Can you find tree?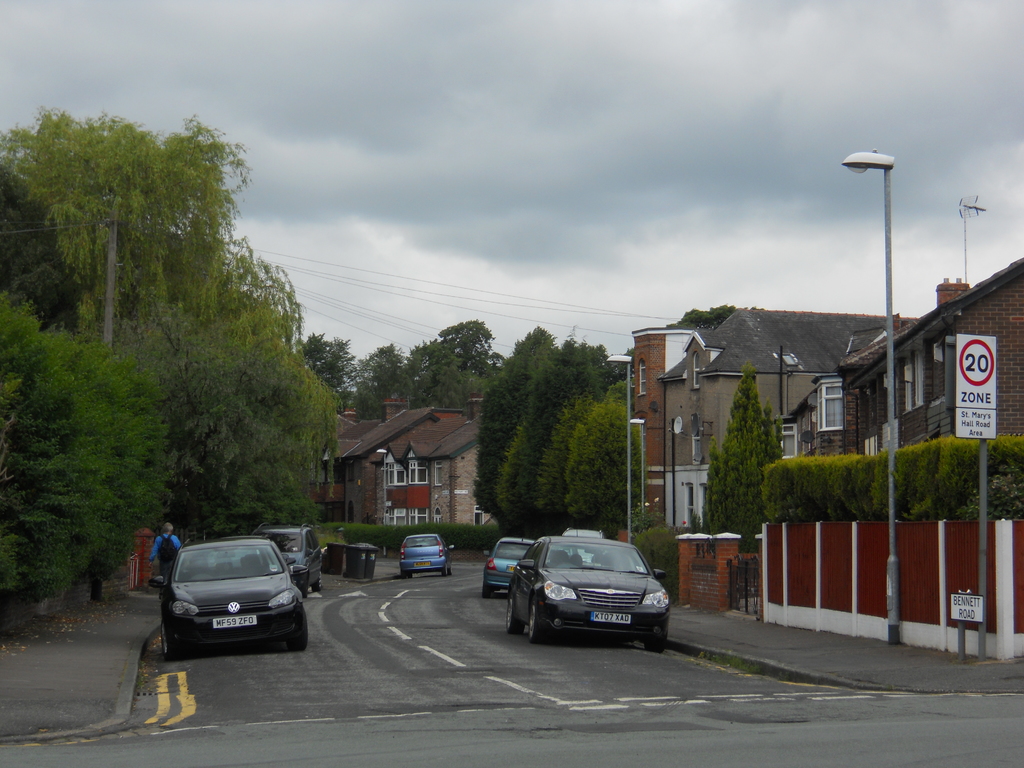
Yes, bounding box: x1=664 y1=304 x2=750 y2=333.
